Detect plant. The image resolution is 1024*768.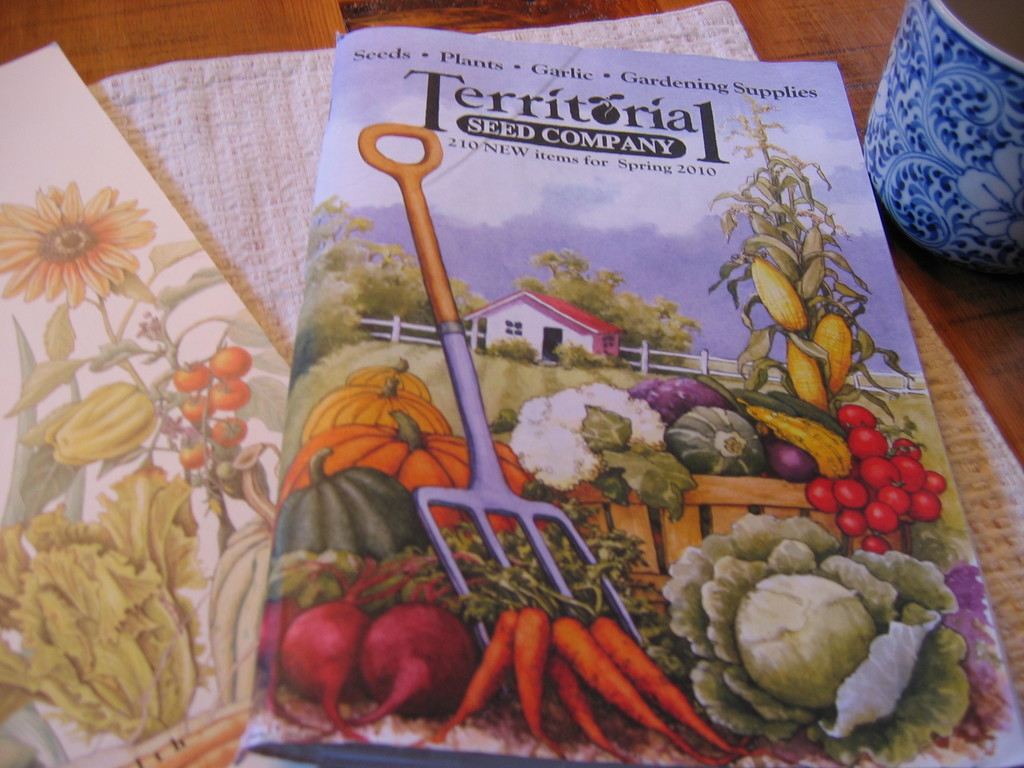
detection(835, 389, 968, 557).
